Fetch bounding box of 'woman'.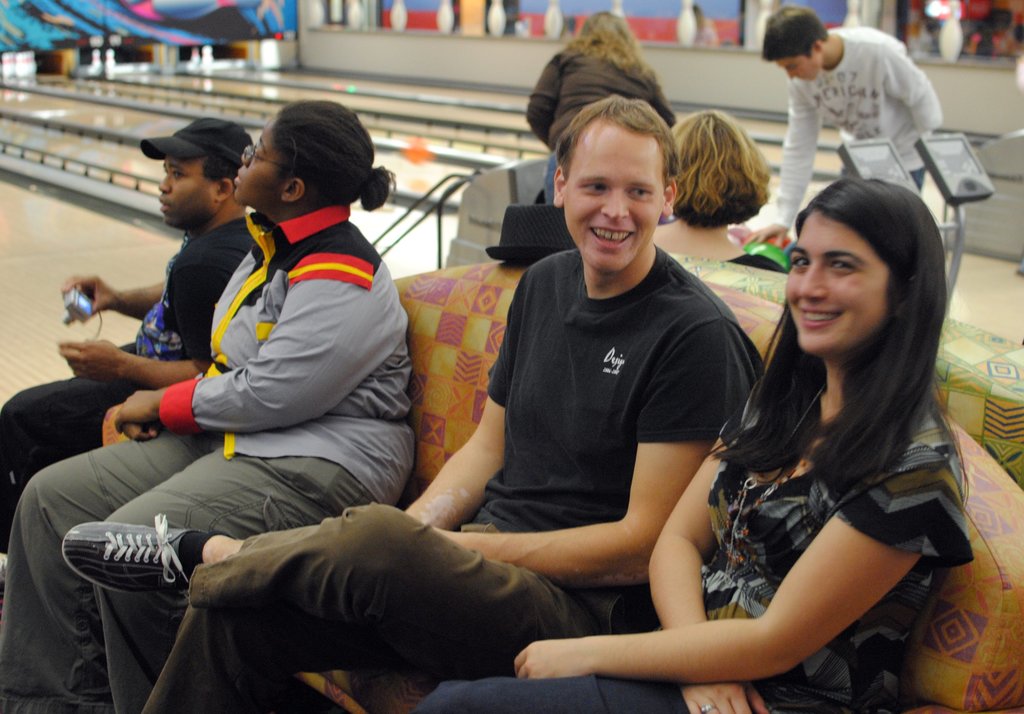
Bbox: bbox(525, 9, 678, 203).
